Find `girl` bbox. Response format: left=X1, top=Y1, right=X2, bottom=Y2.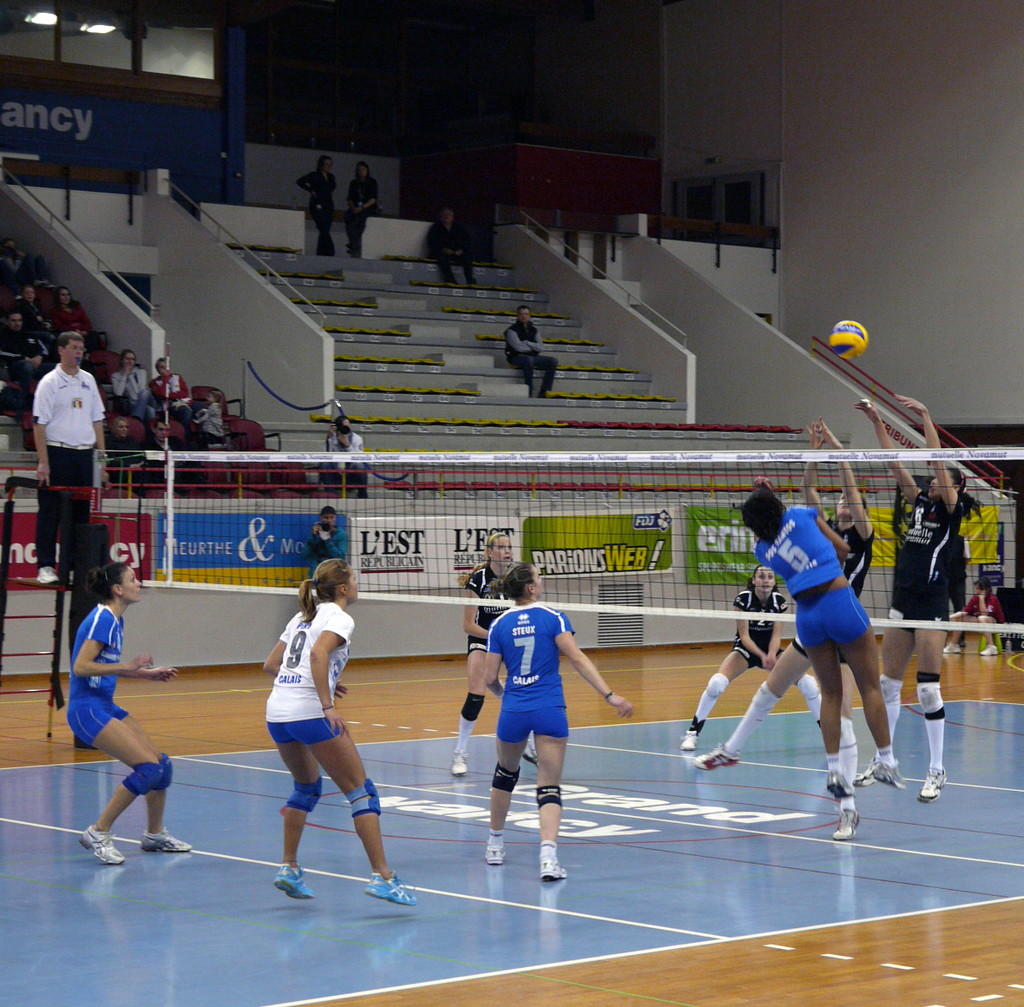
left=453, top=530, right=540, bottom=774.
